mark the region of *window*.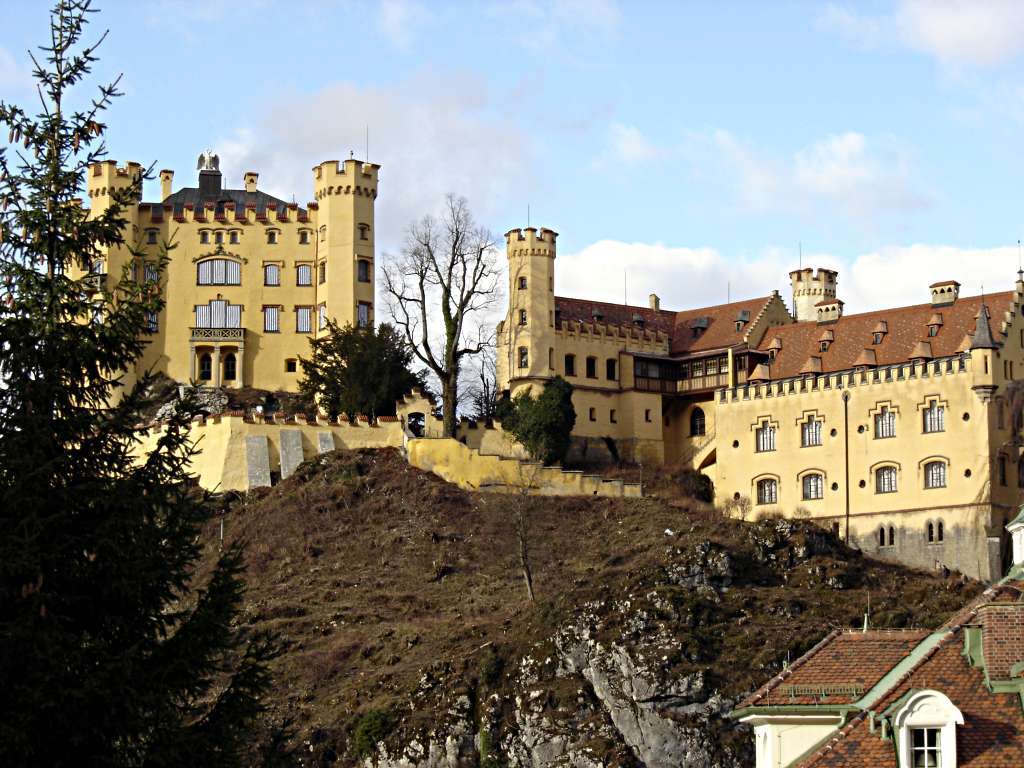
Region: pyautogui.locateOnScreen(964, 466, 975, 480).
